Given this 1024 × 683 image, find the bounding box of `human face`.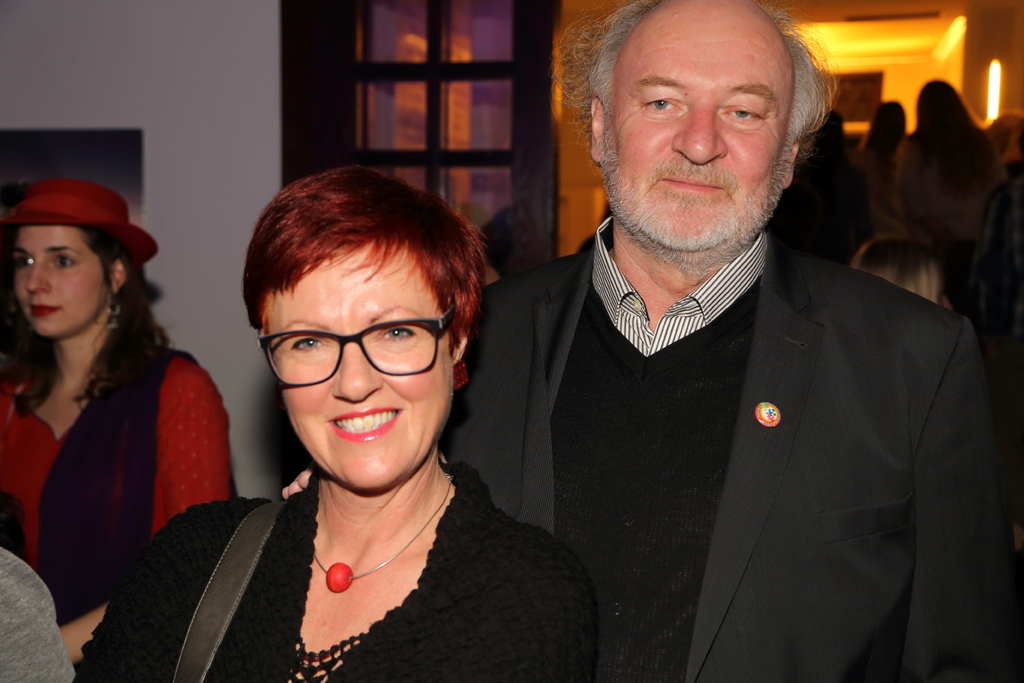
(282,242,451,488).
